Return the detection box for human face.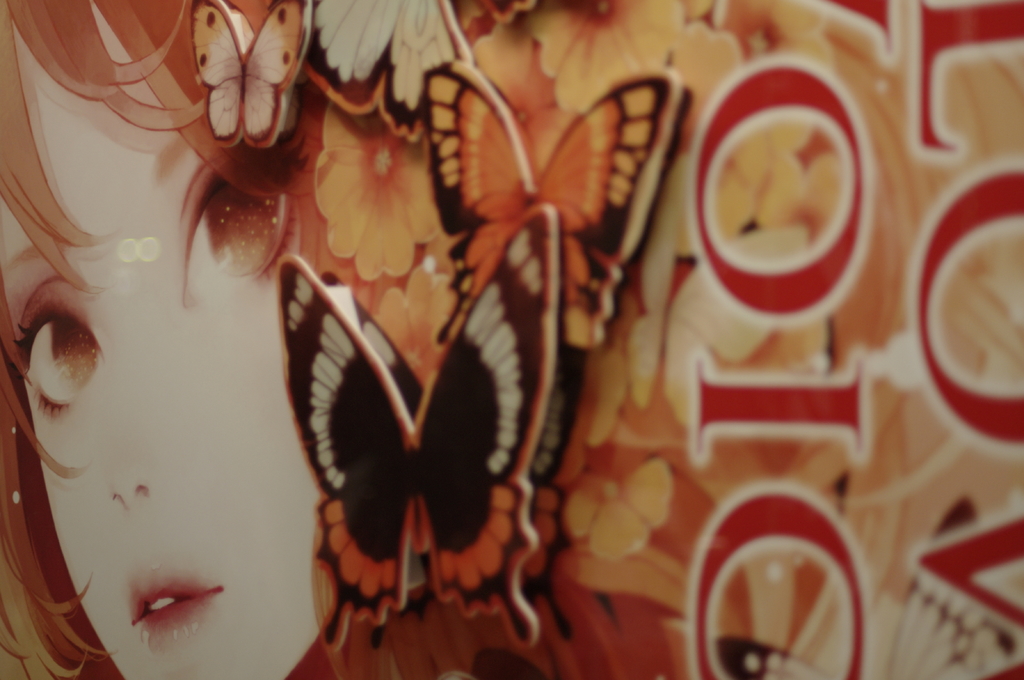
0 0 322 679.
